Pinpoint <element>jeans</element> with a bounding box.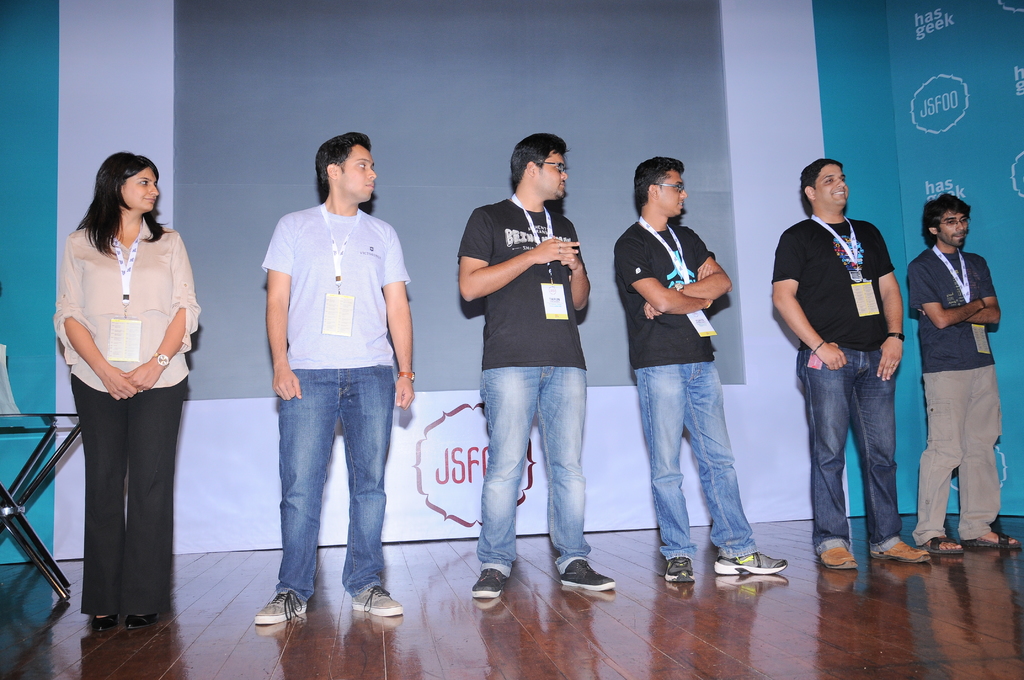
640,363,755,557.
